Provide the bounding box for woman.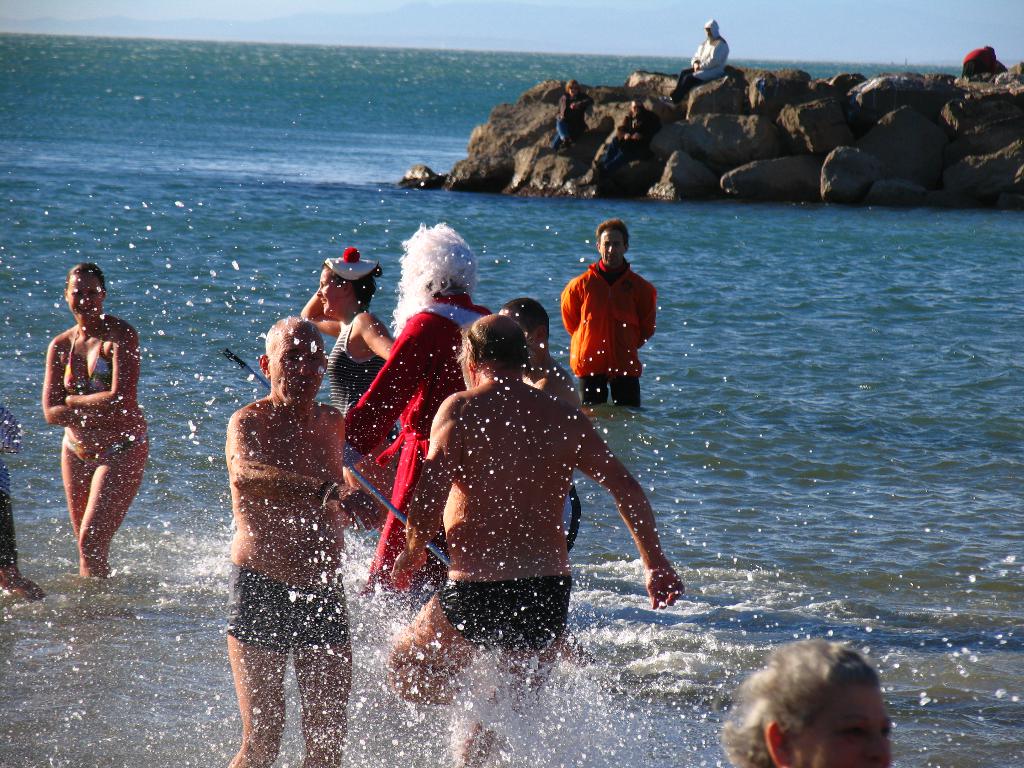
select_region(718, 638, 892, 767).
